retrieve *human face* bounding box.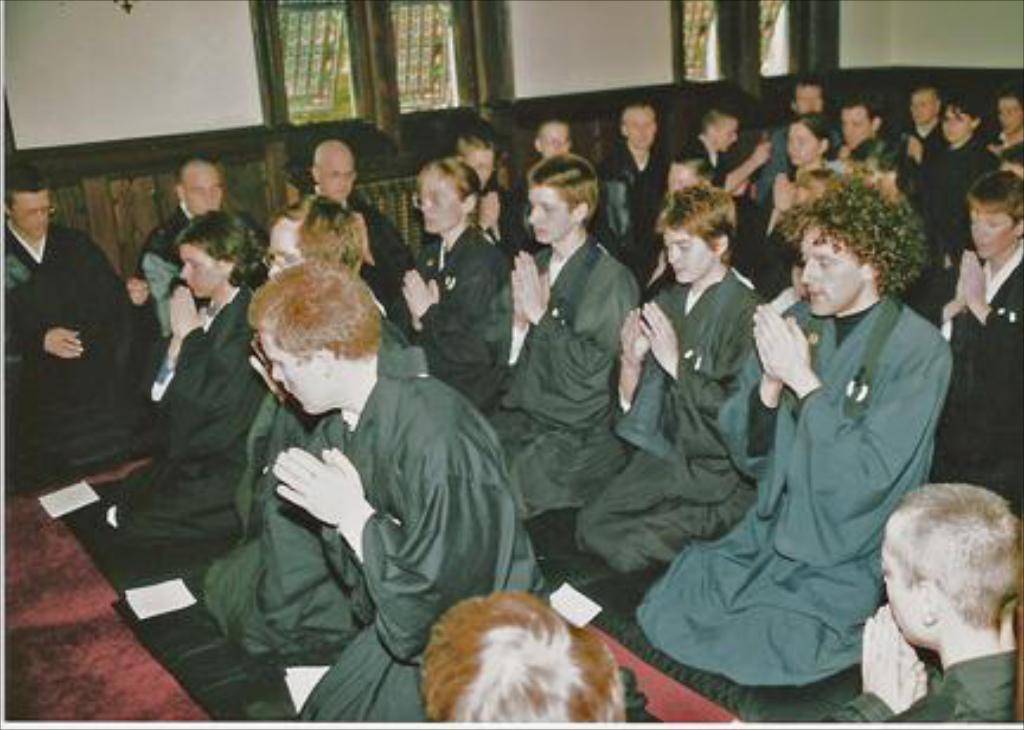
Bounding box: pyautogui.locateOnScreen(531, 185, 581, 239).
